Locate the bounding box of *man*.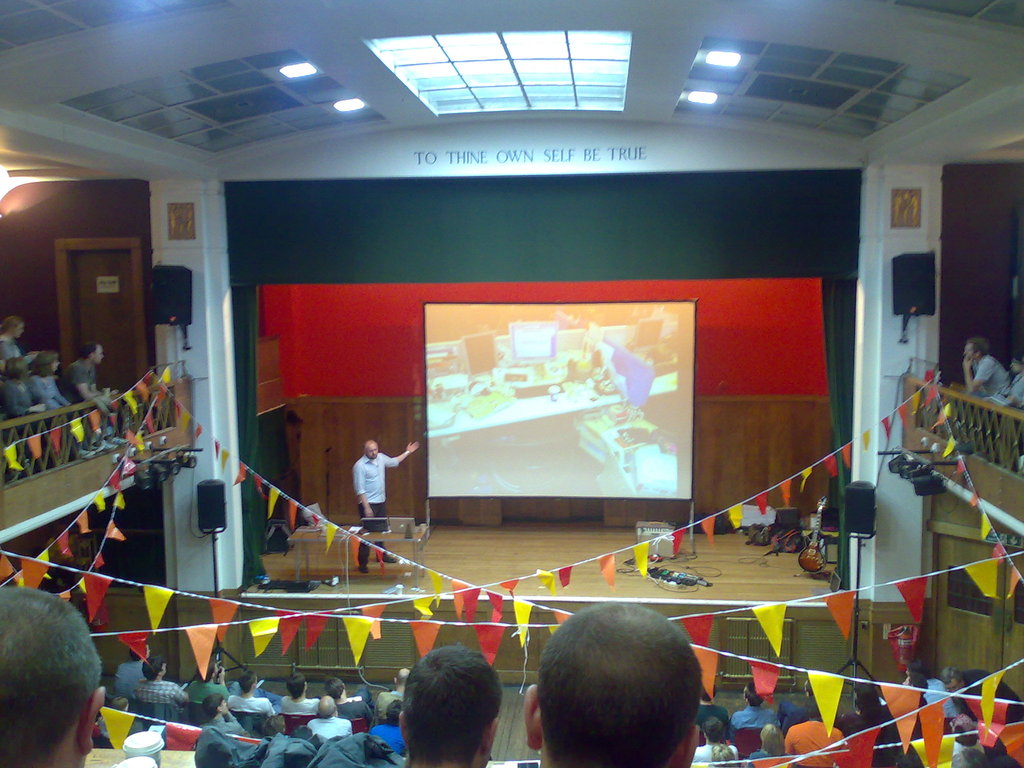
Bounding box: (left=201, top=692, right=252, bottom=735).
